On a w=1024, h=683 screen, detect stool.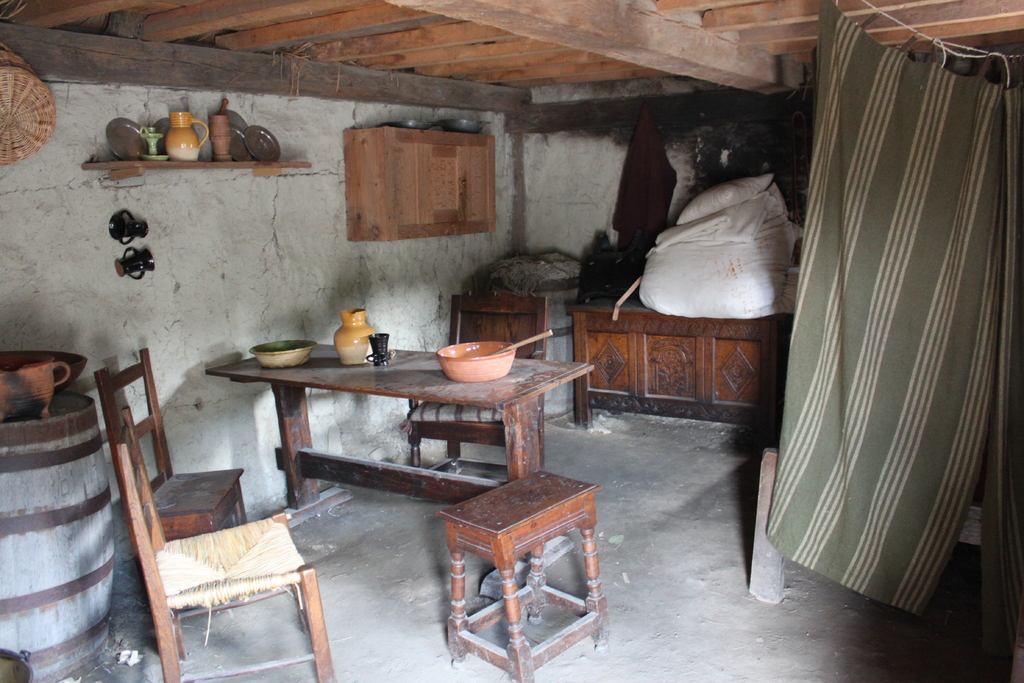
(435,470,602,682).
